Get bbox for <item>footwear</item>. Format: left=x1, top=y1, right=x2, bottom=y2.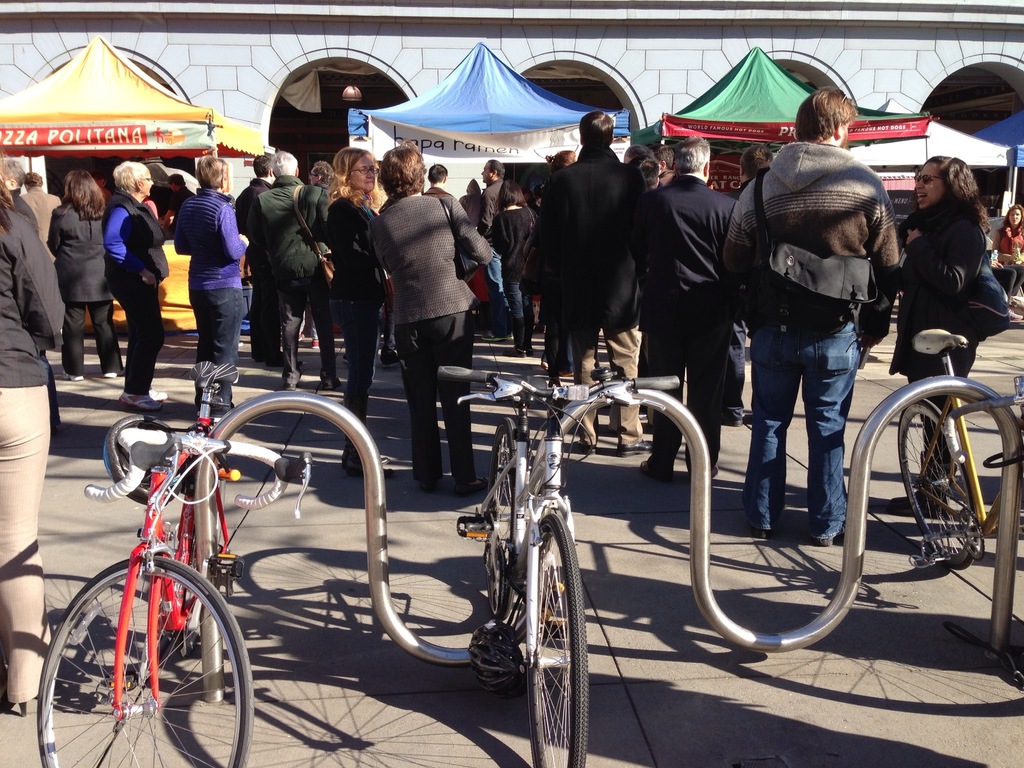
left=723, top=417, right=742, bottom=430.
